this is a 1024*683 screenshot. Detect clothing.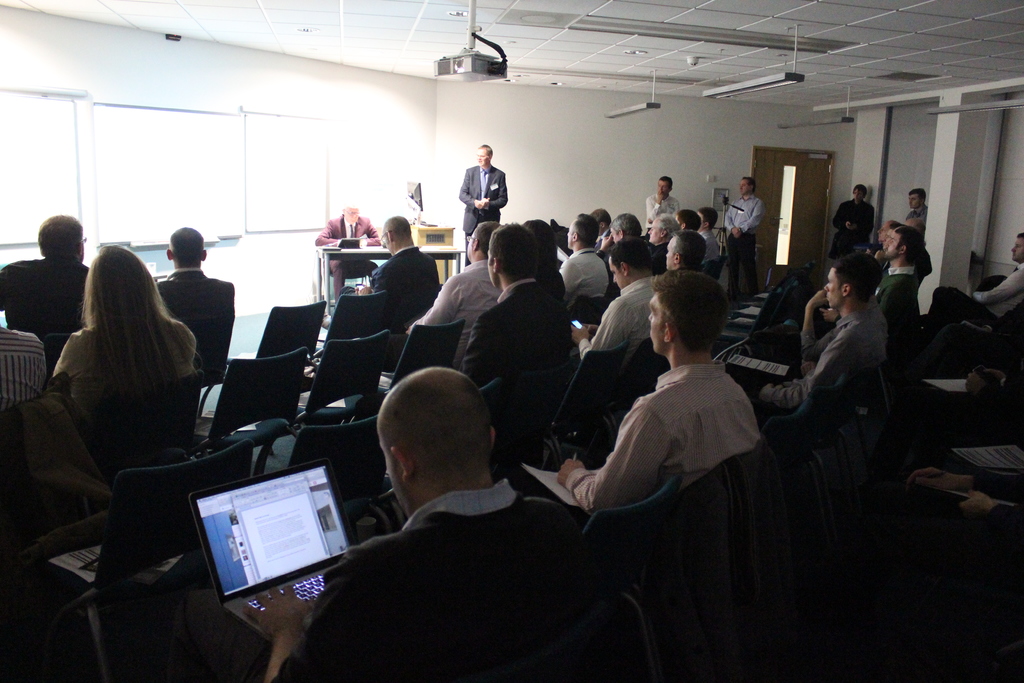
<region>758, 305, 886, 414</region>.
